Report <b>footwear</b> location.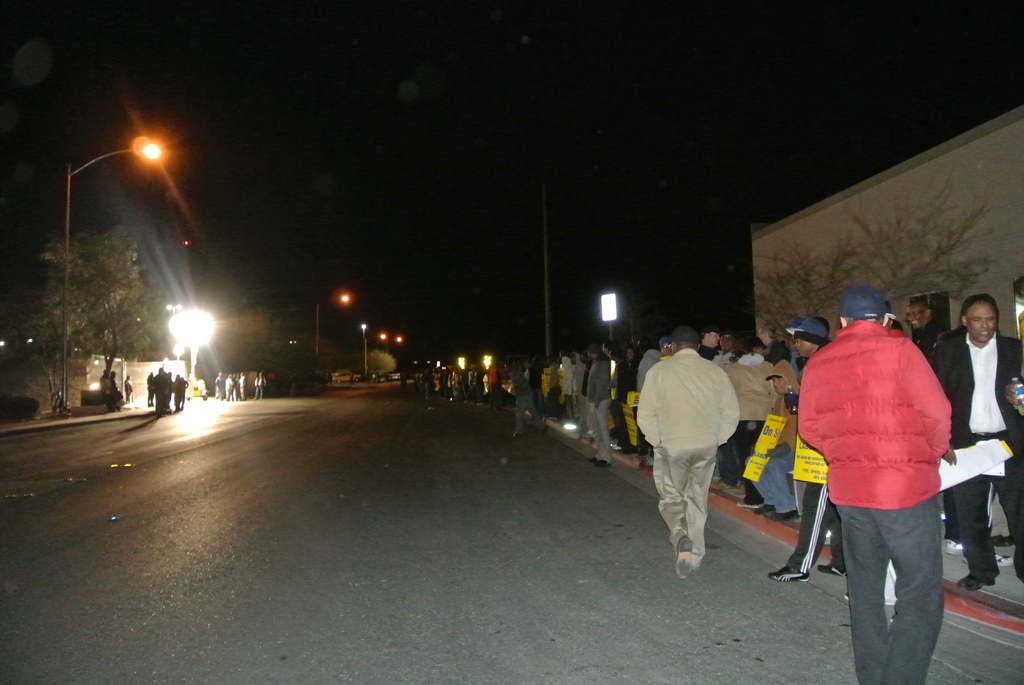
Report: x1=735, y1=499, x2=758, y2=510.
